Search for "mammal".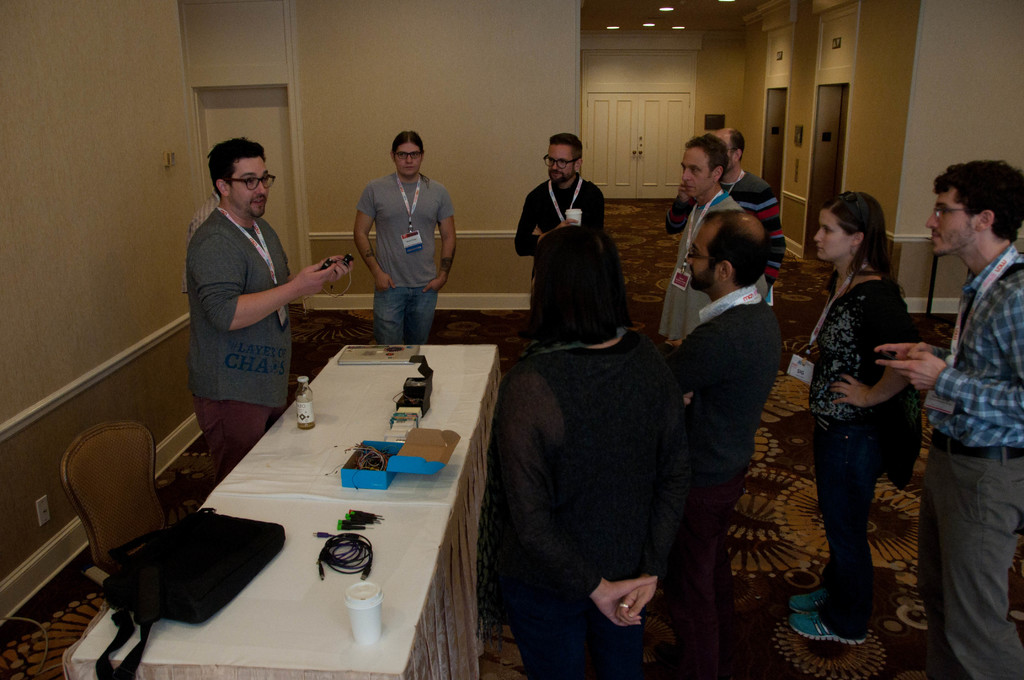
Found at left=659, top=133, right=769, bottom=343.
